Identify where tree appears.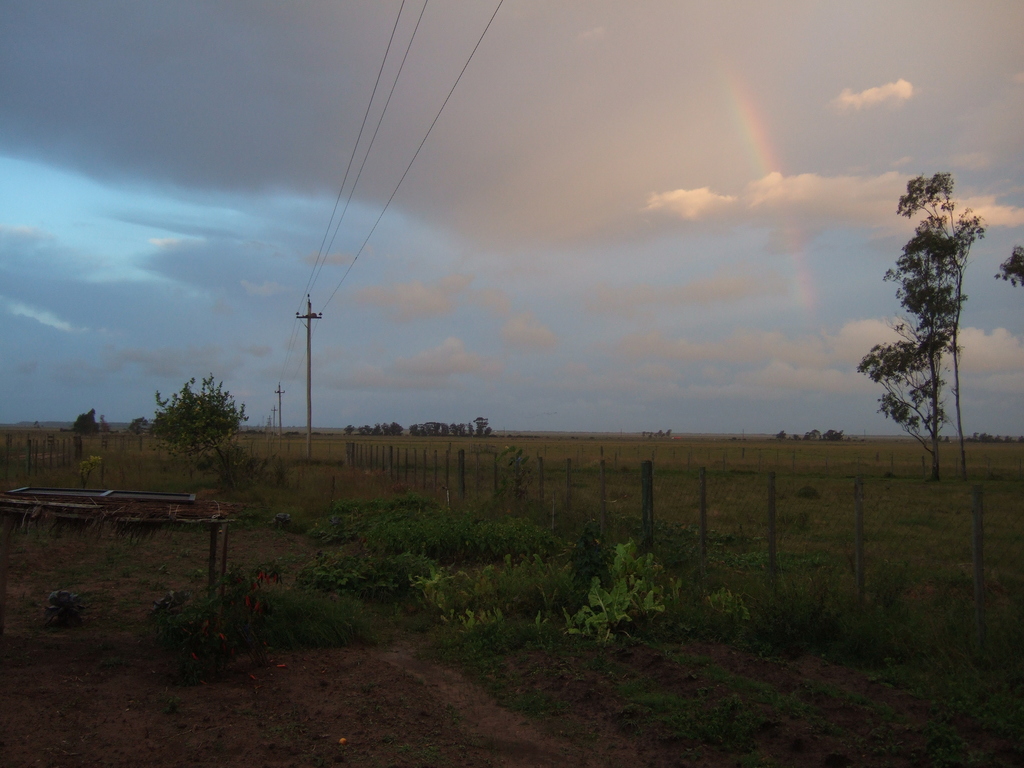
Appears at {"x1": 134, "y1": 376, "x2": 235, "y2": 462}.
